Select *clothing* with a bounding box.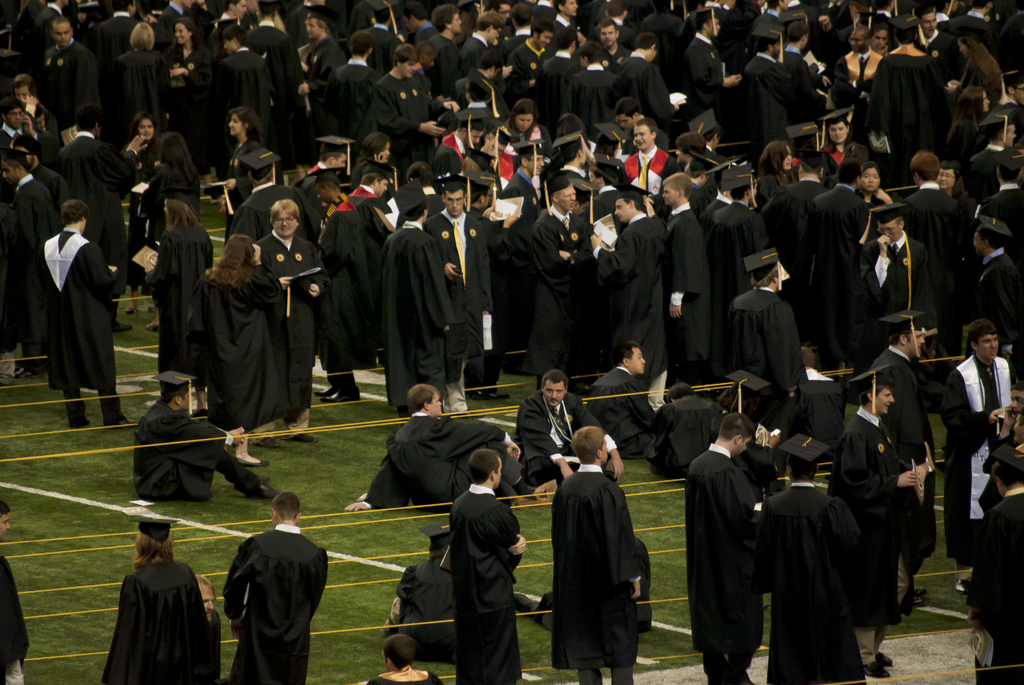
region(808, 185, 876, 358).
